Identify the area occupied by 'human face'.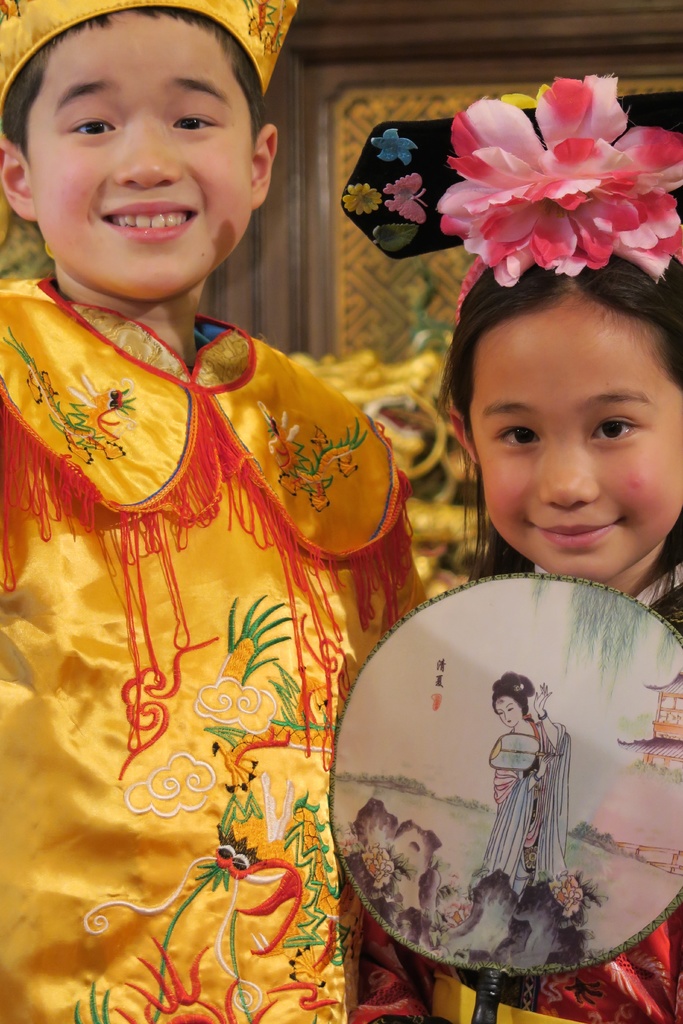
Area: select_region(21, 19, 251, 299).
